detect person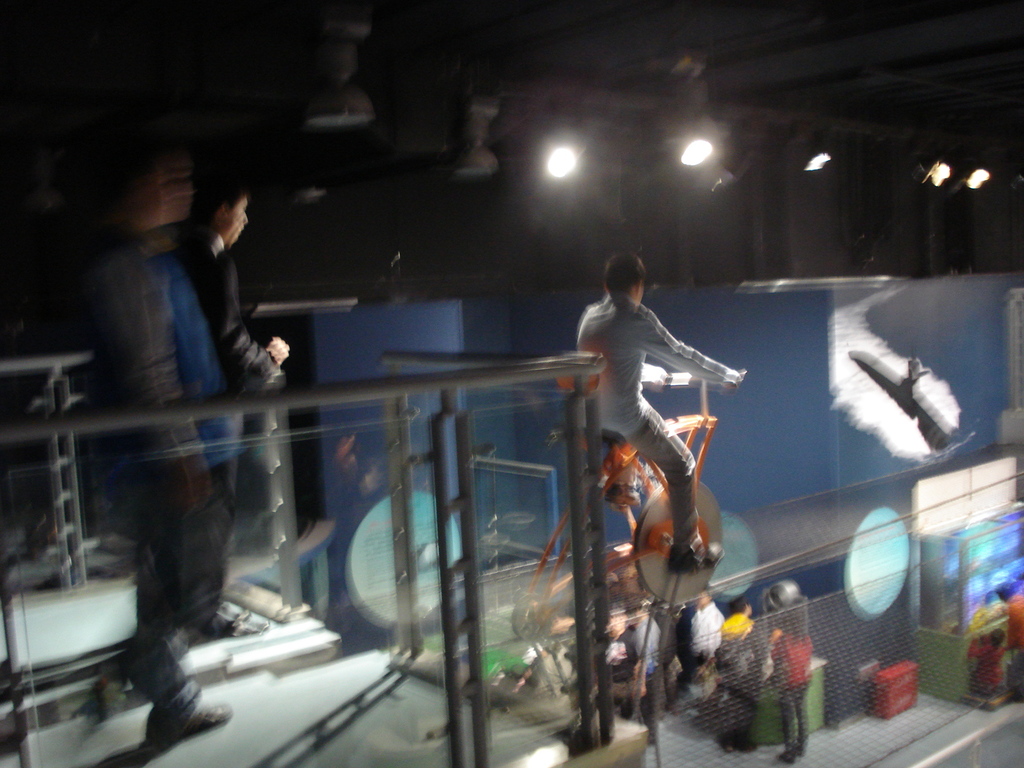
crop(963, 627, 1011, 701)
